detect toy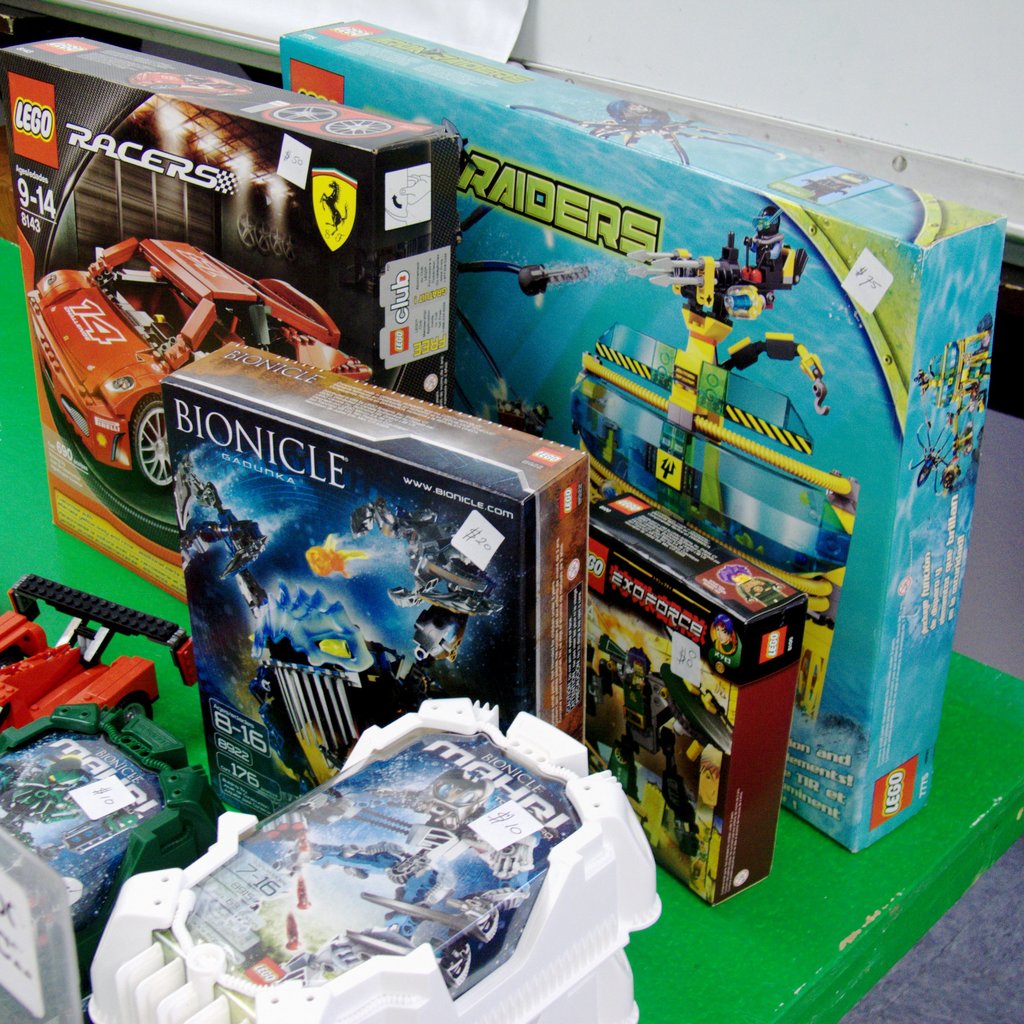
348 494 501 683
